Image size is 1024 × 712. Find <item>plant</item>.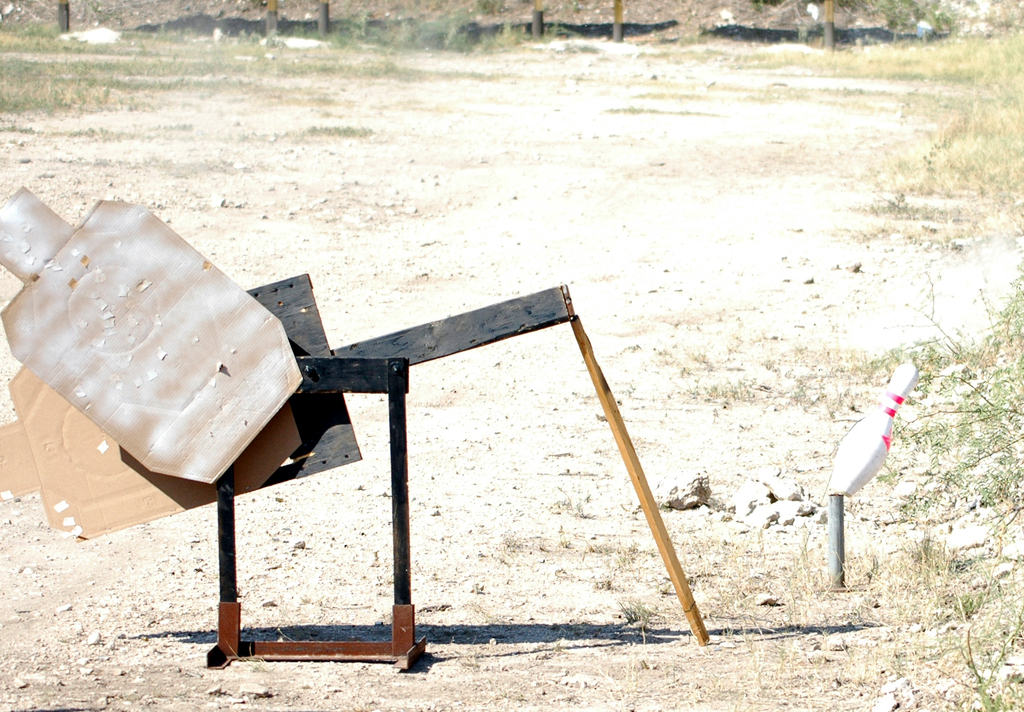
{"x1": 552, "y1": 639, "x2": 563, "y2": 652}.
